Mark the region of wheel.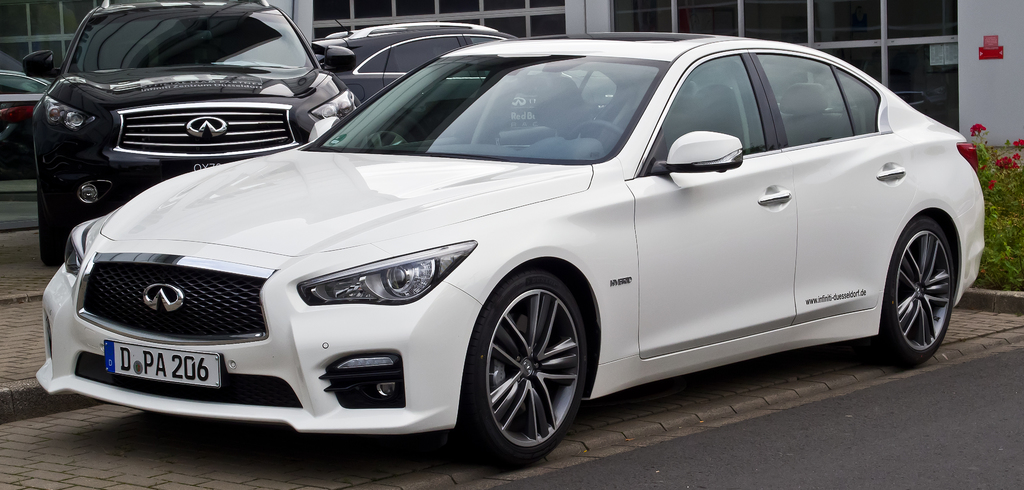
Region: x1=890, y1=210, x2=972, y2=352.
